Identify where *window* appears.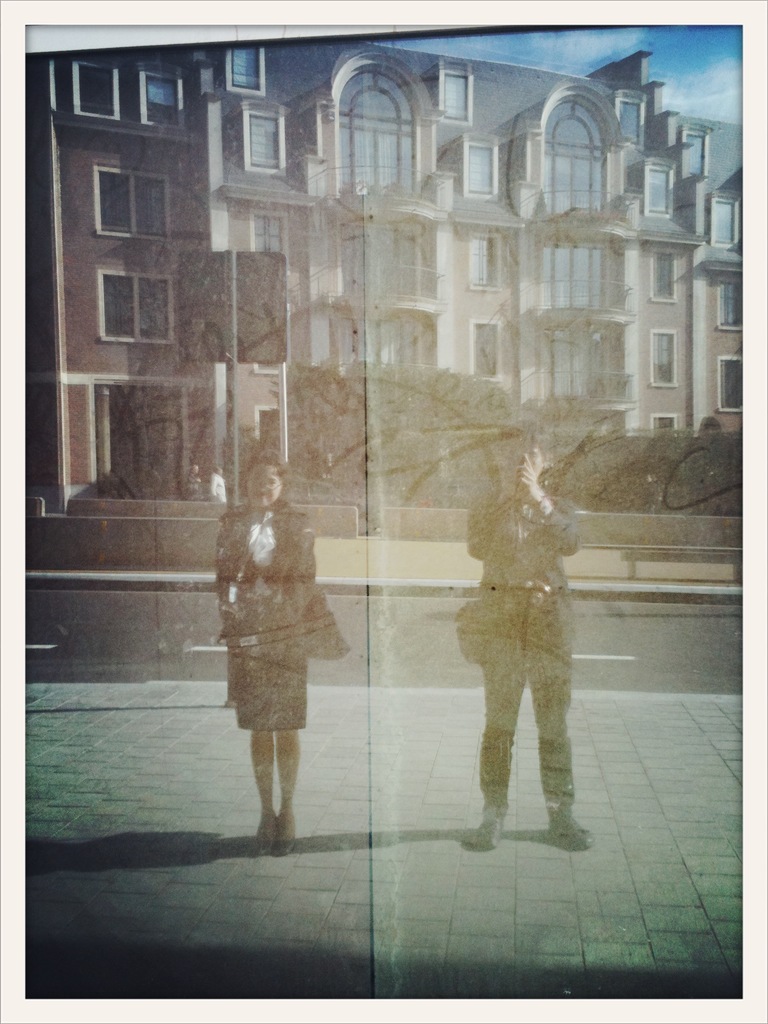
Appears at bbox=[100, 168, 173, 239].
